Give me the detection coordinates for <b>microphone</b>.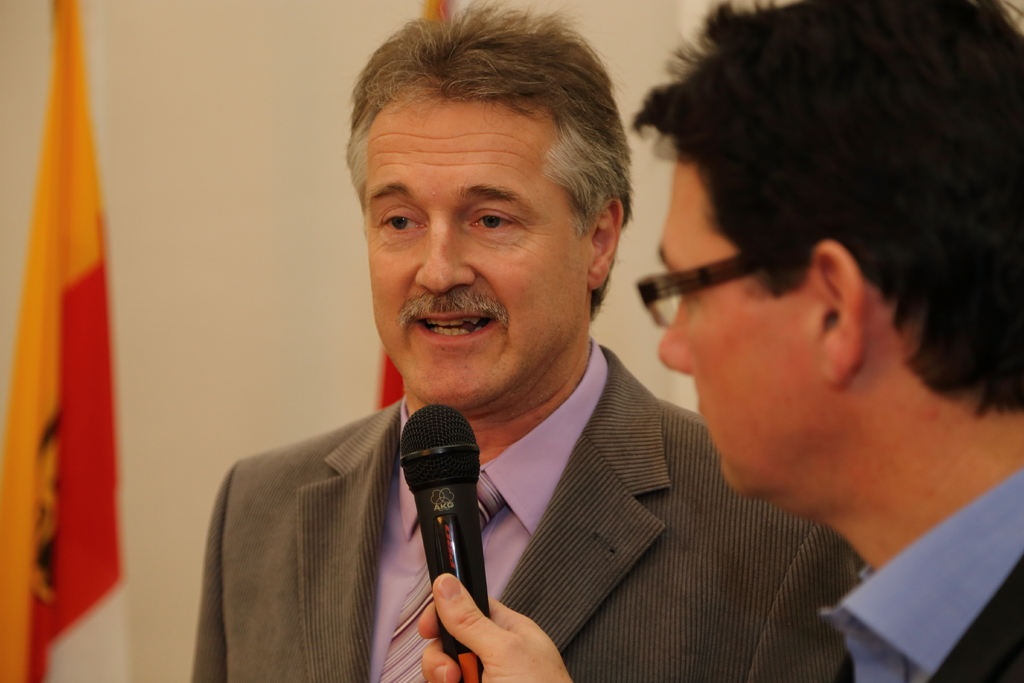
394:396:483:679.
